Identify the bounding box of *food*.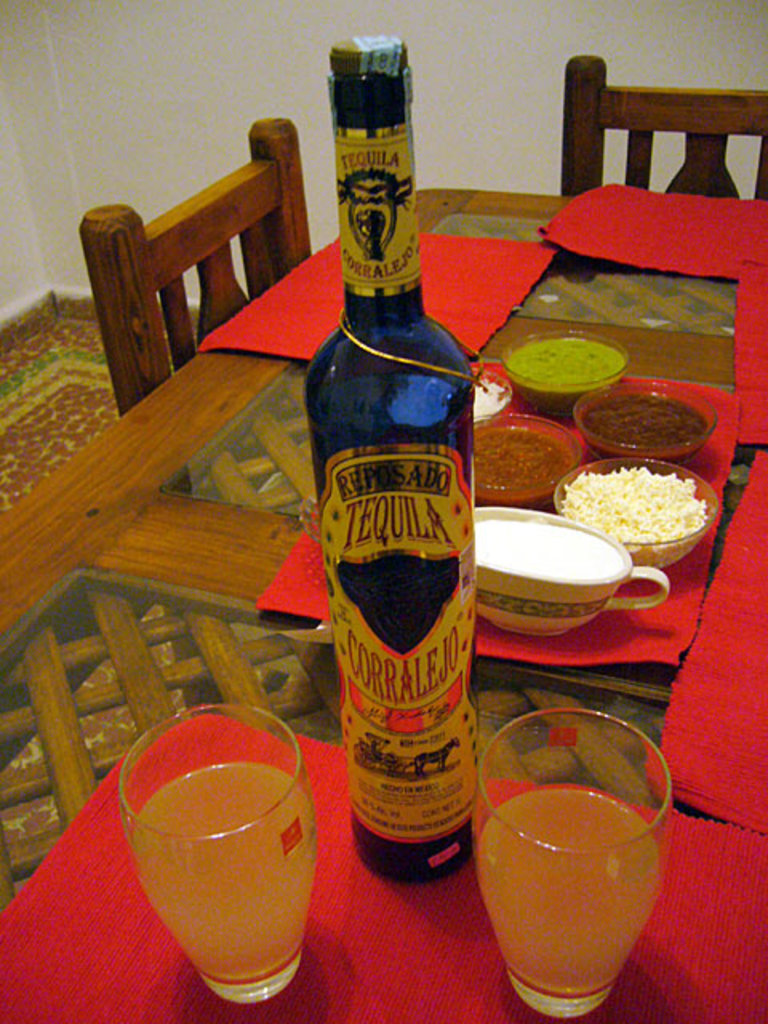
locate(470, 381, 504, 421).
